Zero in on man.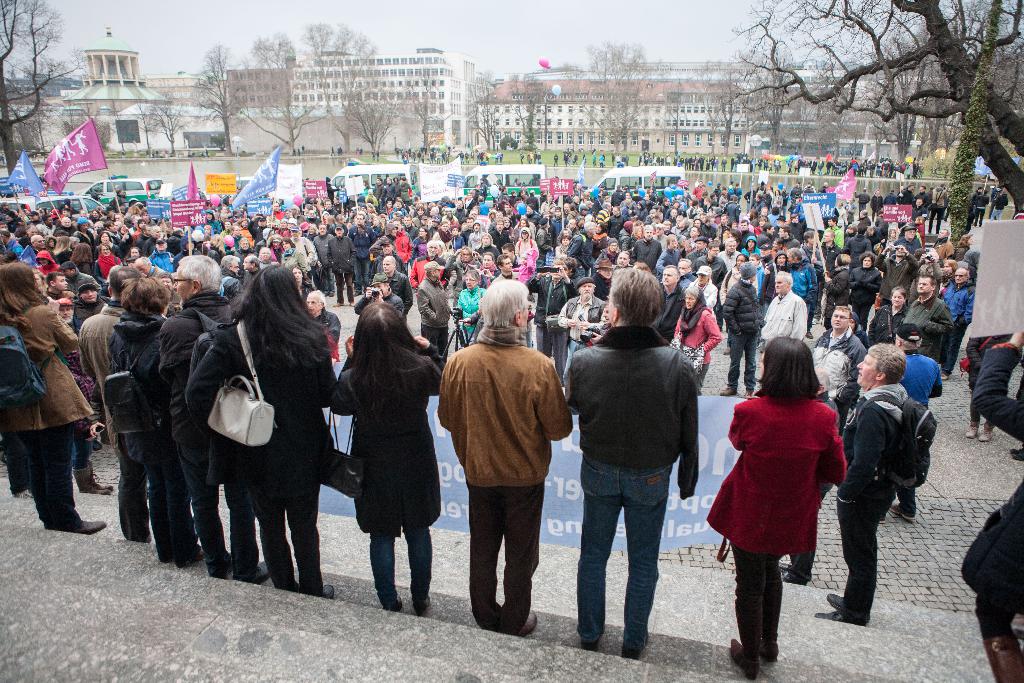
Zeroed in: (682, 233, 711, 261).
